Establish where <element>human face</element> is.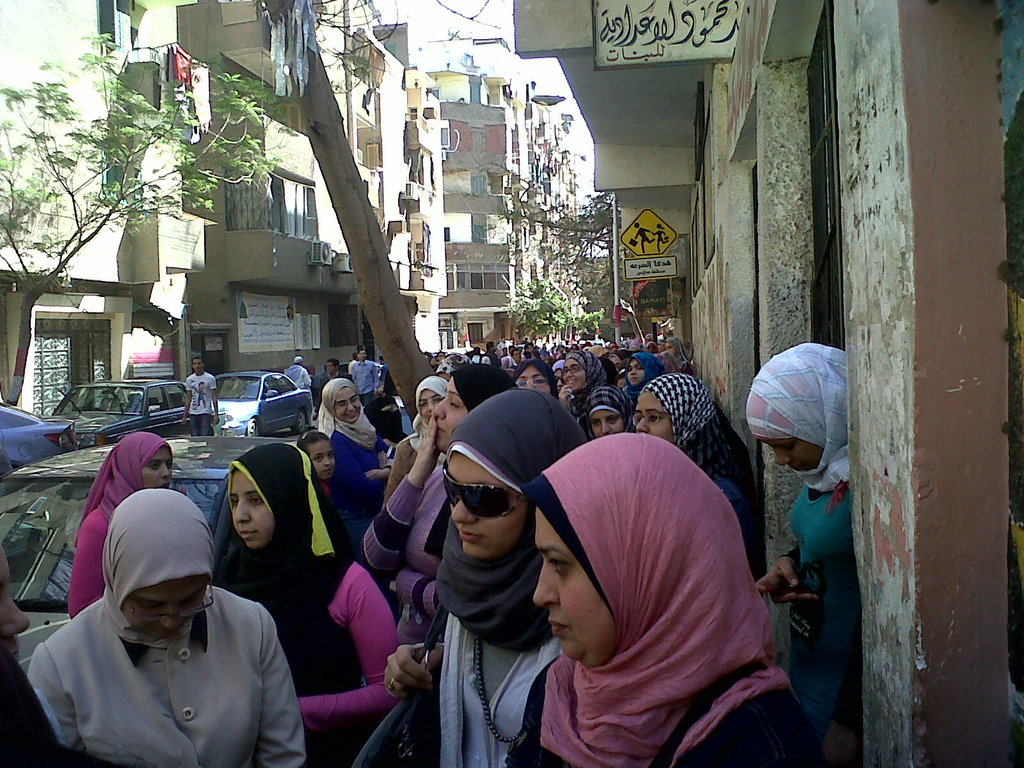
Established at box(560, 356, 588, 395).
